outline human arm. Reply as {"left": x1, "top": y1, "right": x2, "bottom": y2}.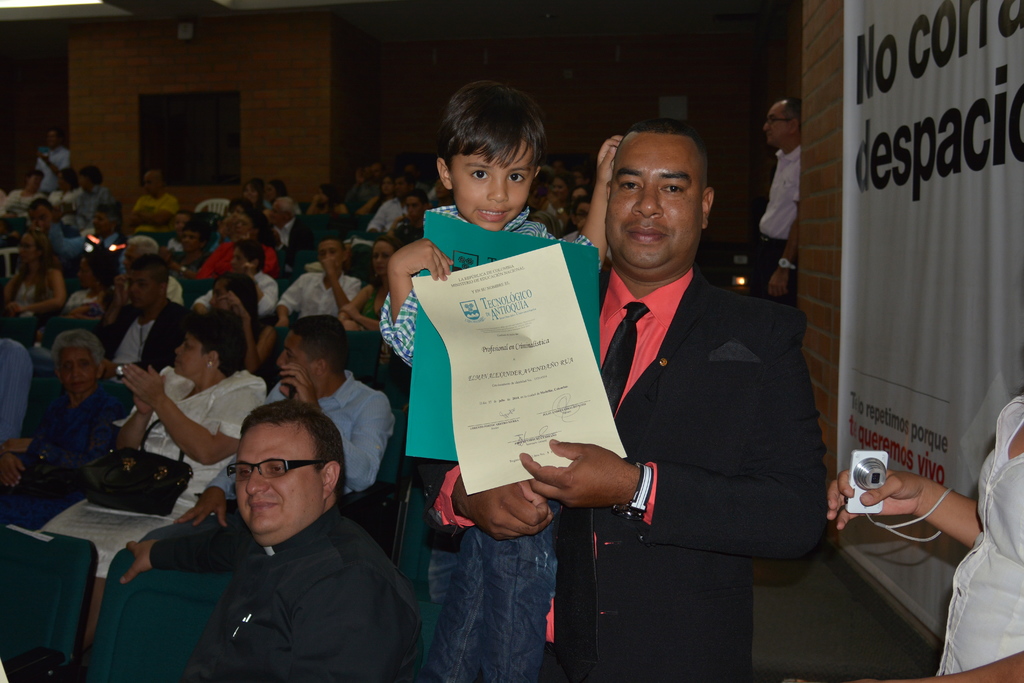
{"left": 285, "top": 567, "right": 404, "bottom": 681}.
